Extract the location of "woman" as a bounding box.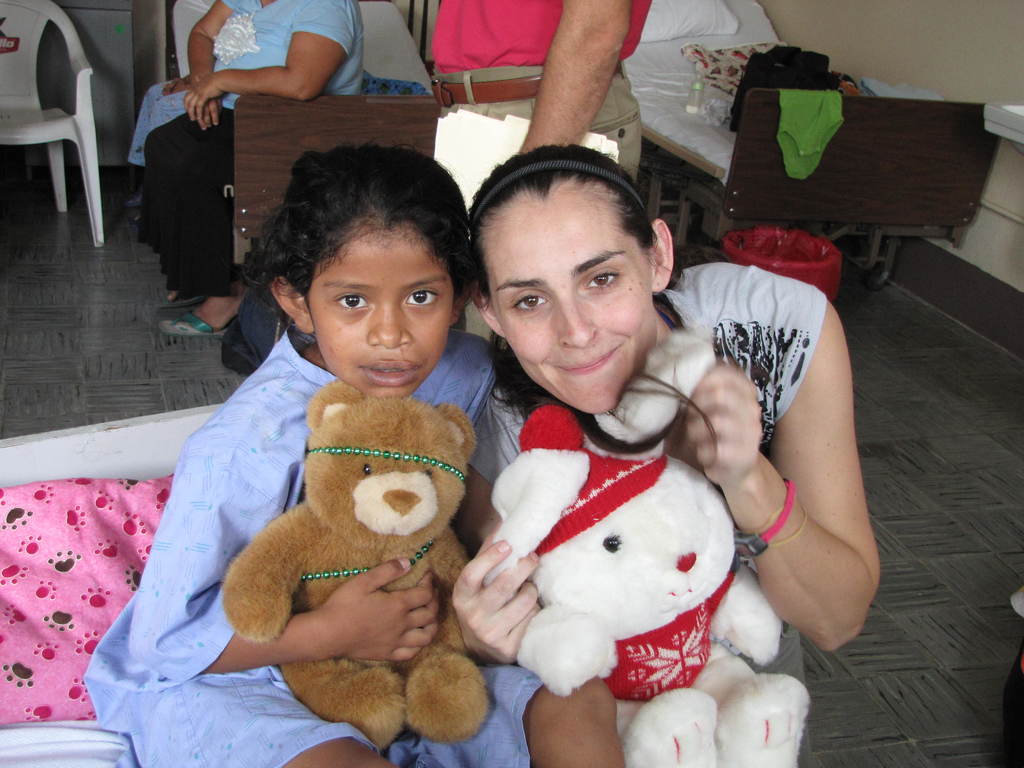
[left=137, top=0, right=360, bottom=330].
